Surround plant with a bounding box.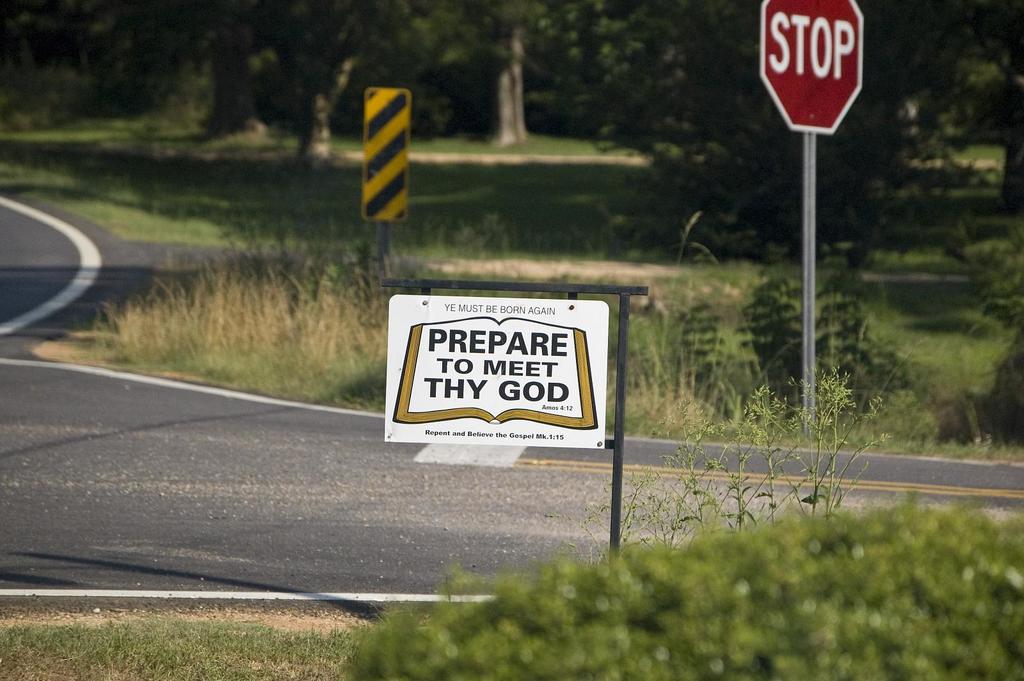
961/217/1020/327.
